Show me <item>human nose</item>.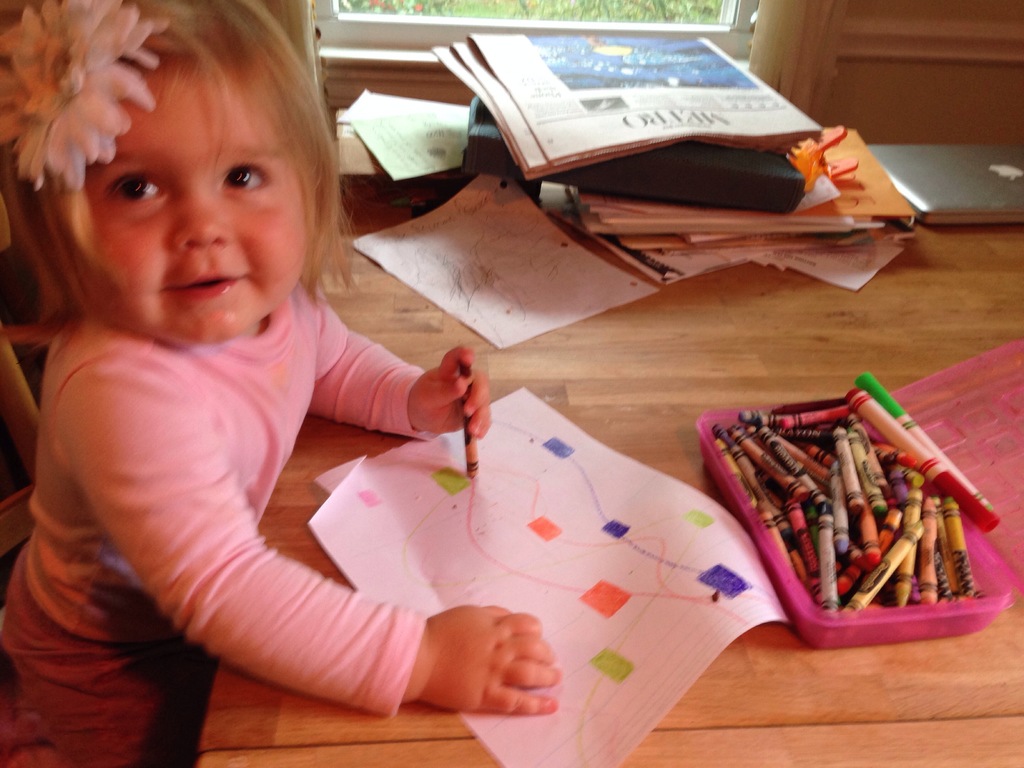
<item>human nose</item> is here: BBox(175, 194, 231, 253).
